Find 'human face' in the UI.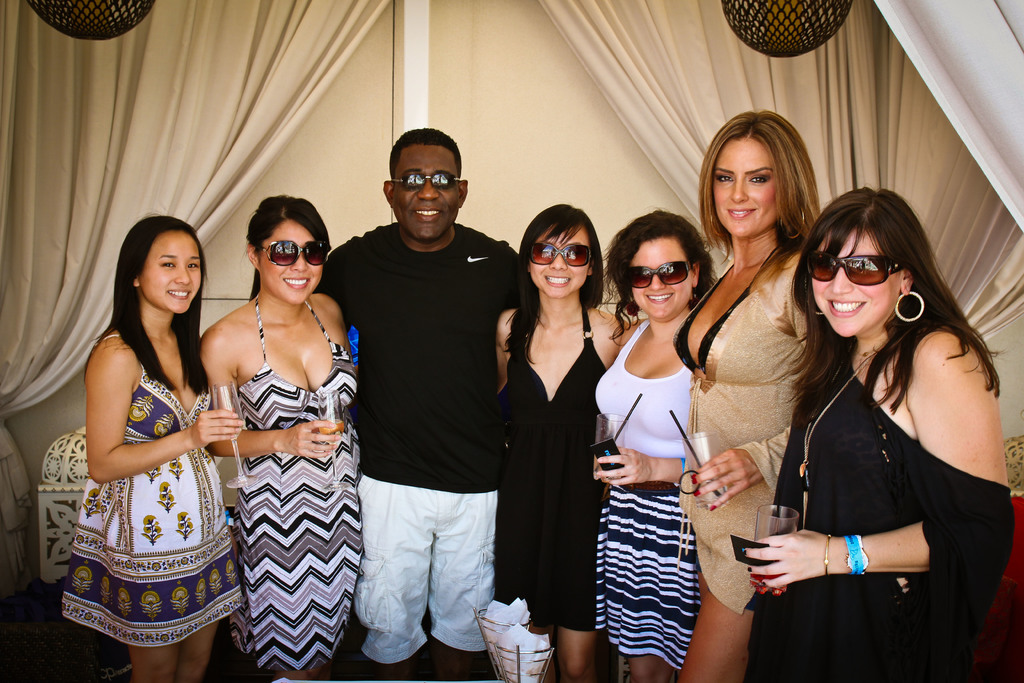
UI element at (815,239,902,335).
